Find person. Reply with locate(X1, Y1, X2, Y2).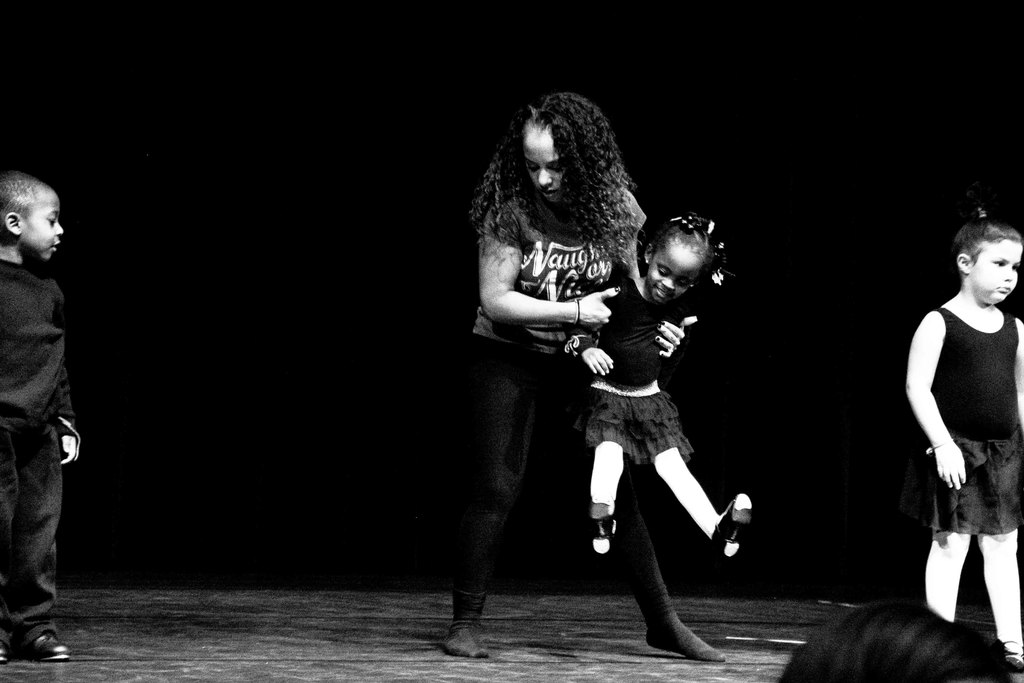
locate(440, 86, 729, 661).
